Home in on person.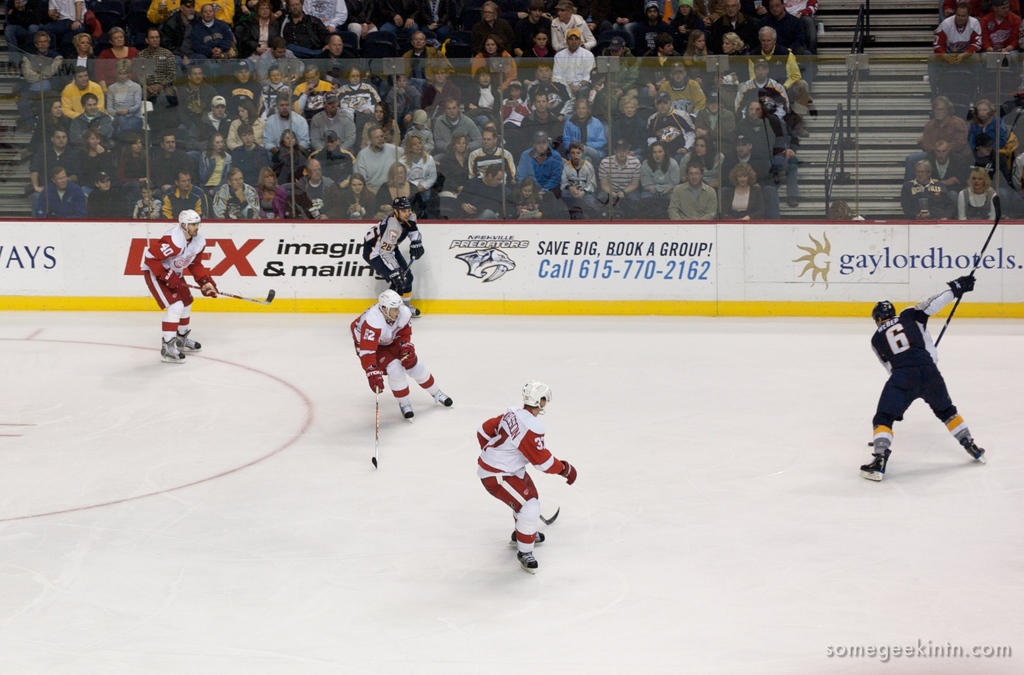
Homed in at Rect(658, 64, 708, 118).
